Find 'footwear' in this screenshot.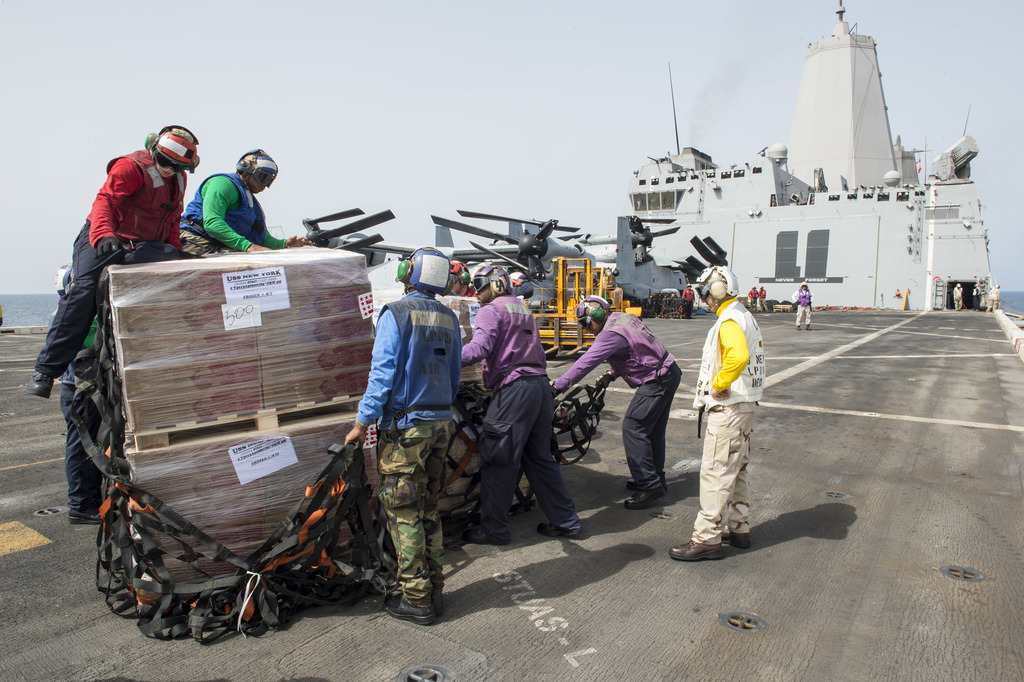
The bounding box for 'footwear' is bbox=[426, 580, 448, 617].
